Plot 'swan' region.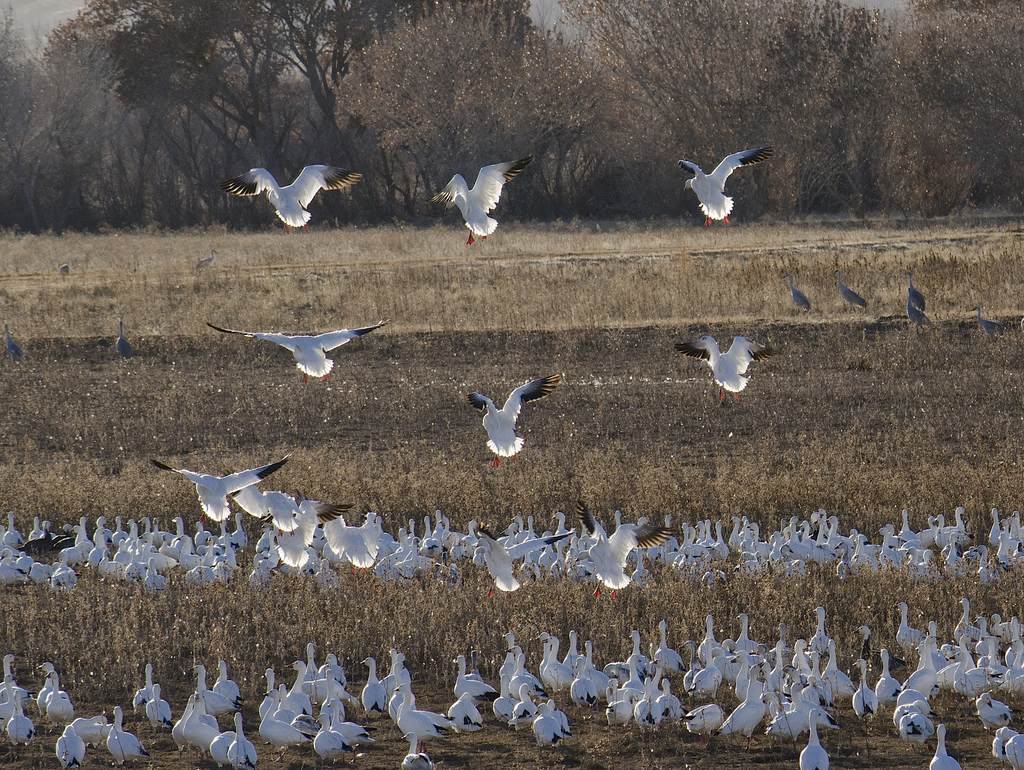
Plotted at bbox=[1006, 732, 1023, 769].
